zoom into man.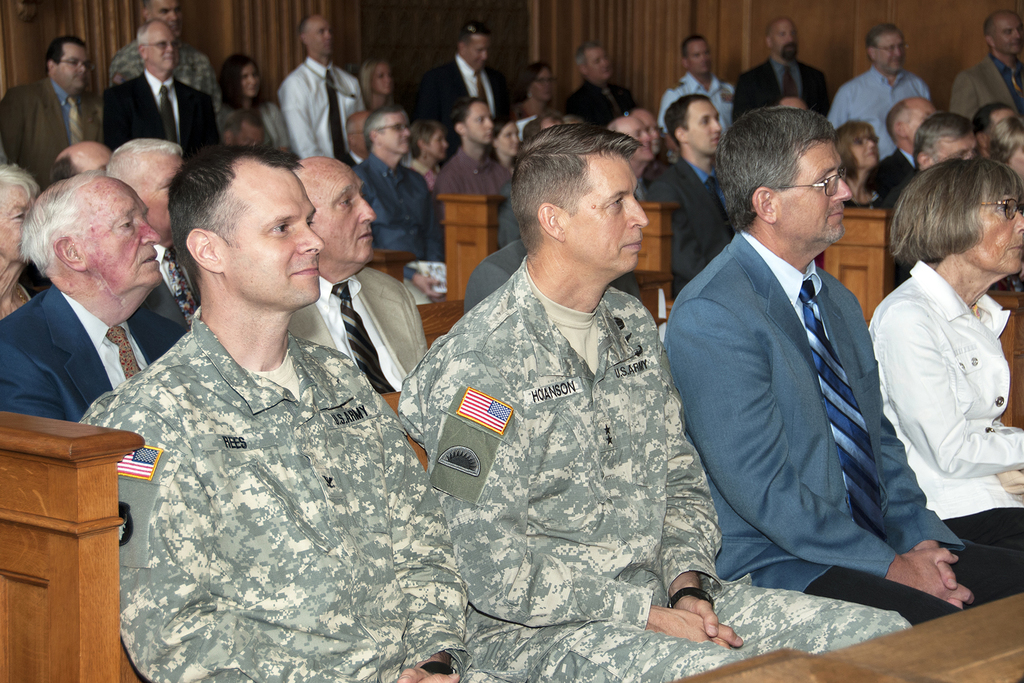
Zoom target: [468,236,641,313].
